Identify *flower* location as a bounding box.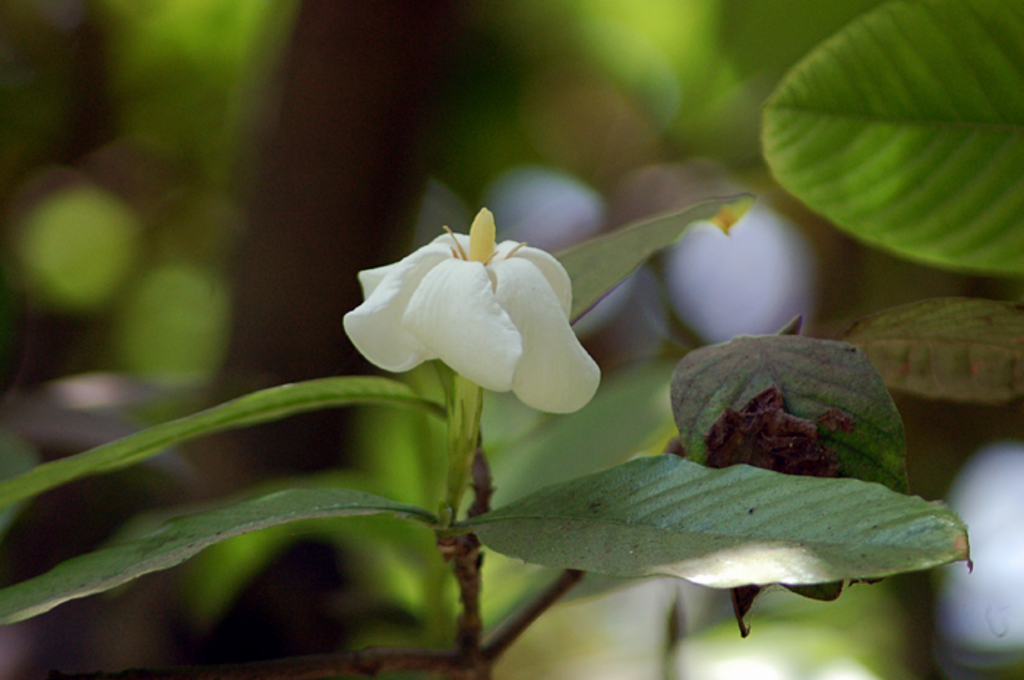
l=363, t=215, r=595, b=415.
